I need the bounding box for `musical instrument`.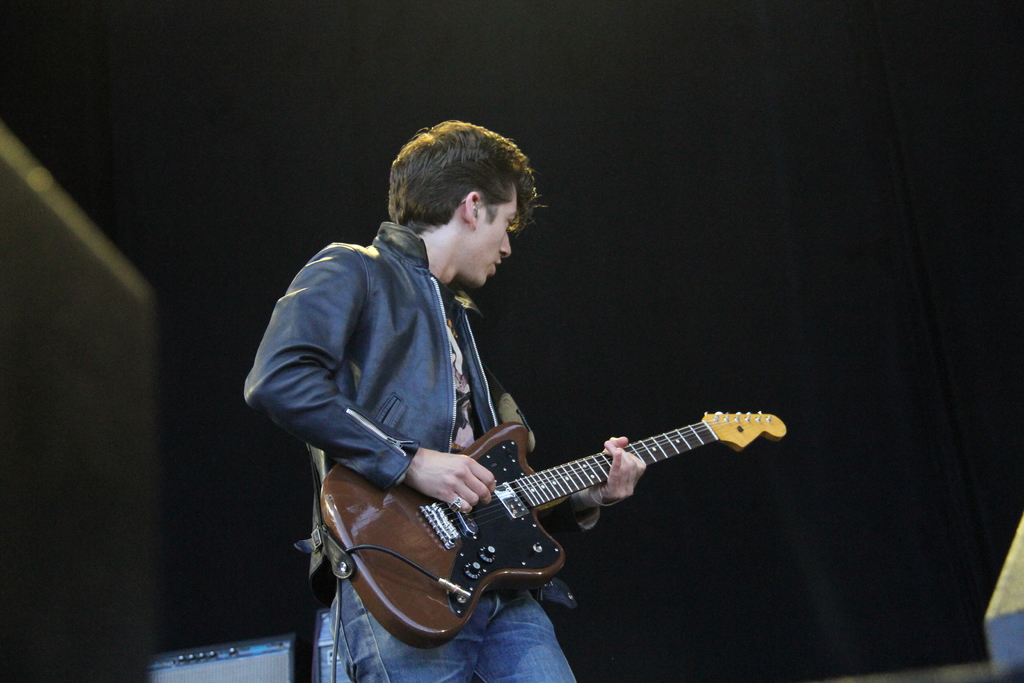
Here it is: detection(321, 412, 787, 652).
